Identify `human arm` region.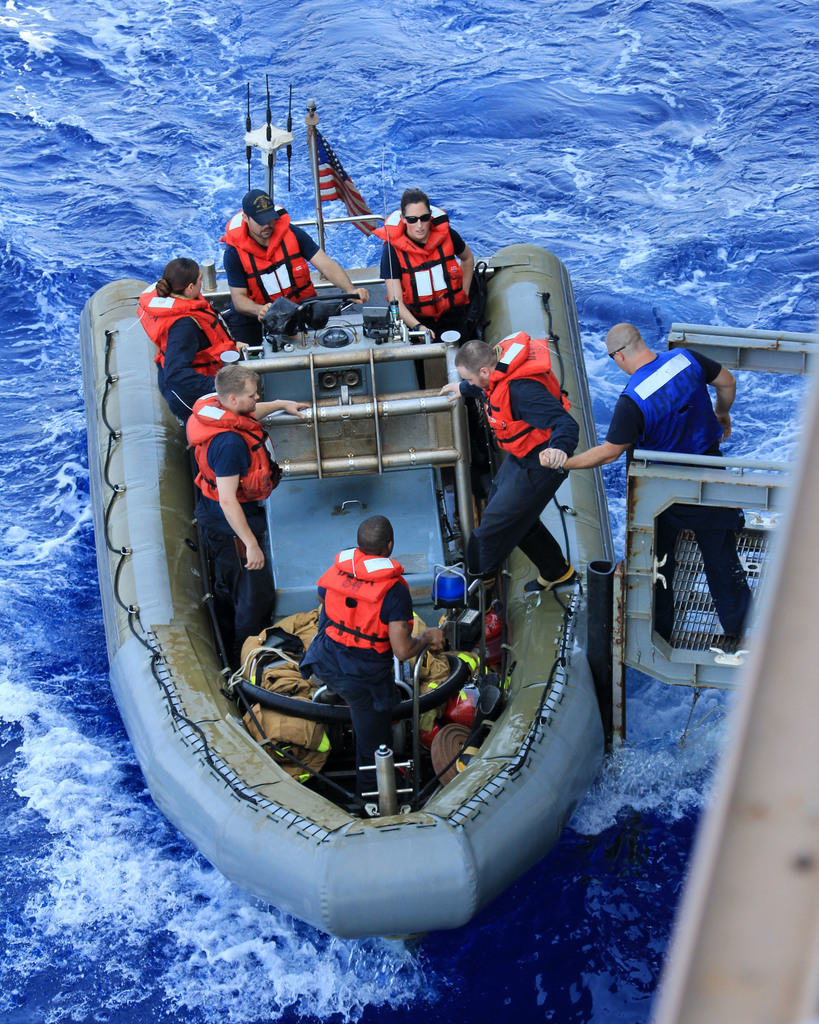
Region: [504, 373, 580, 469].
